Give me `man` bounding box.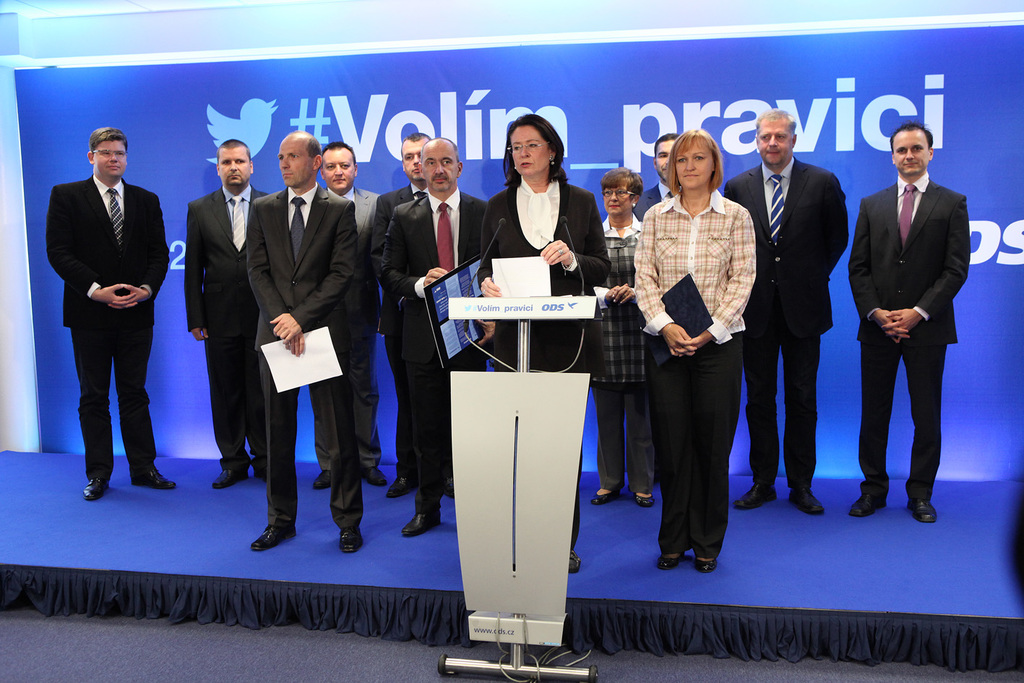
locate(184, 134, 278, 488).
